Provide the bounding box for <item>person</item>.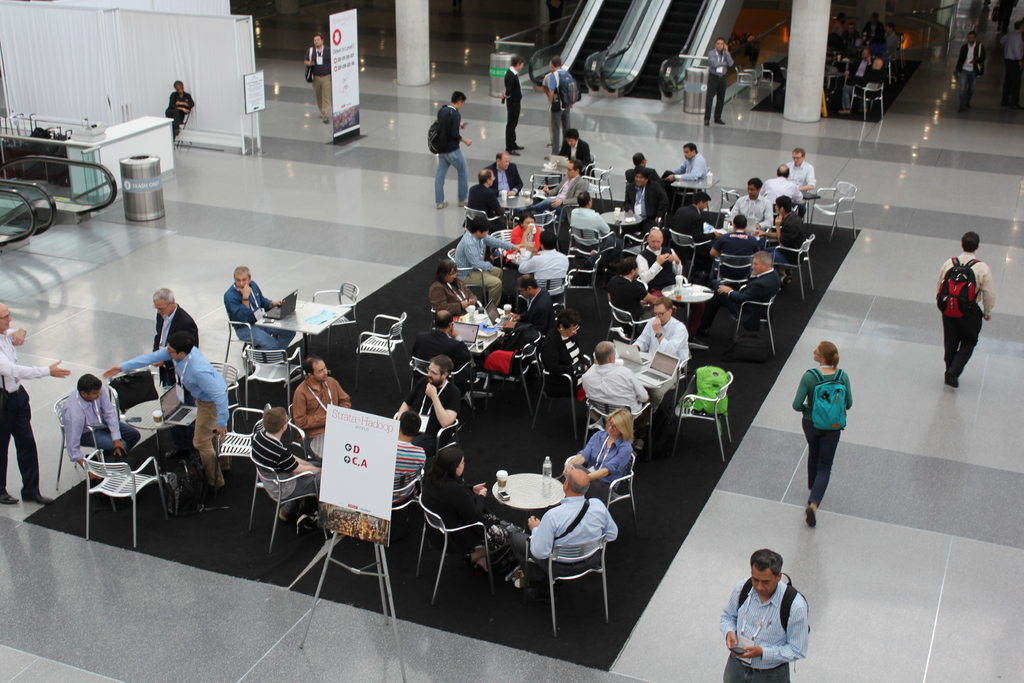
420:441:506:577.
